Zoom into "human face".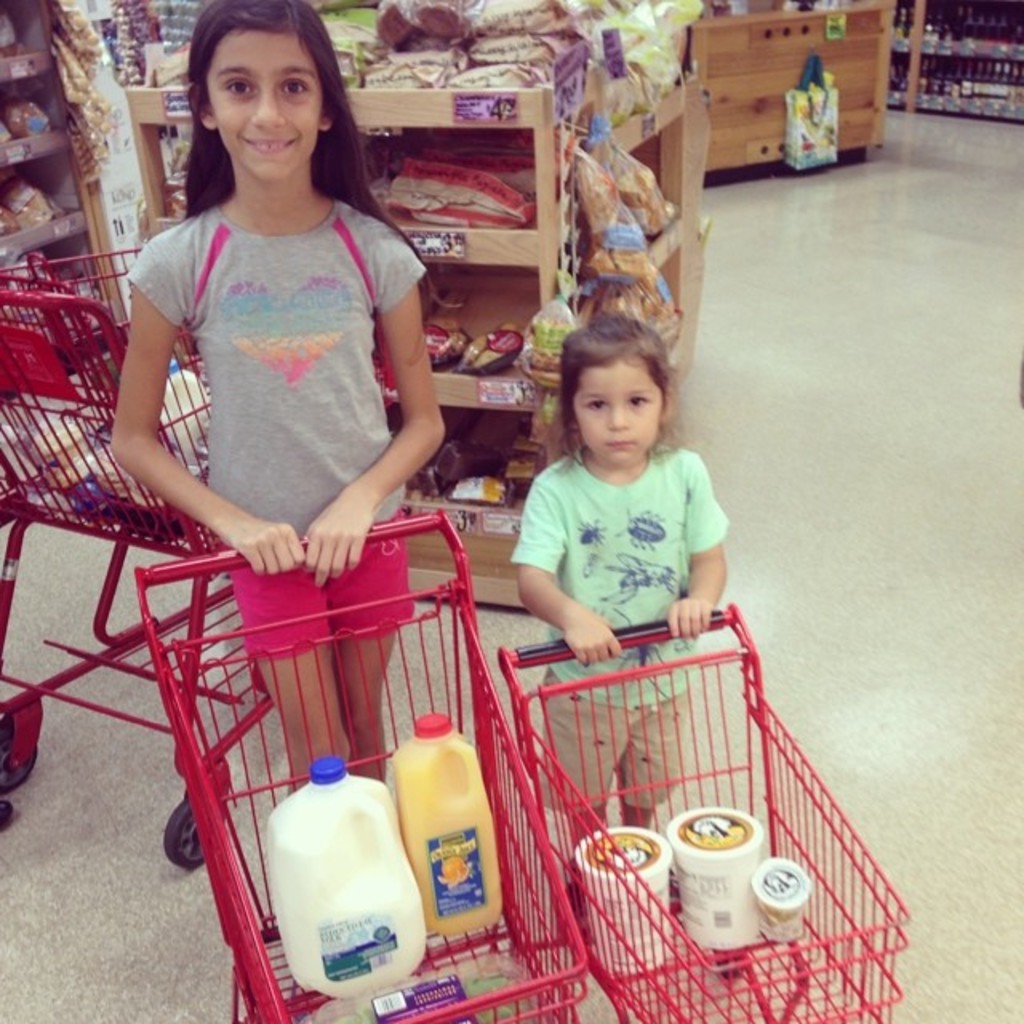
Zoom target: <region>197, 26, 325, 176</region>.
